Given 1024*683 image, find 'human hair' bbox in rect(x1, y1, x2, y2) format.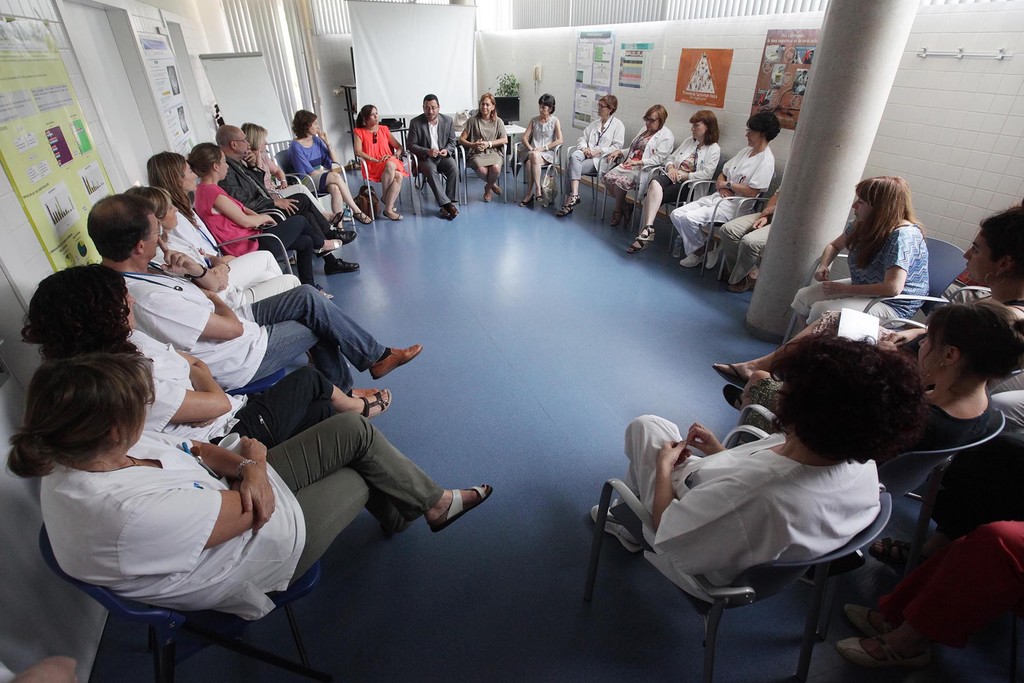
rect(924, 298, 1023, 401).
